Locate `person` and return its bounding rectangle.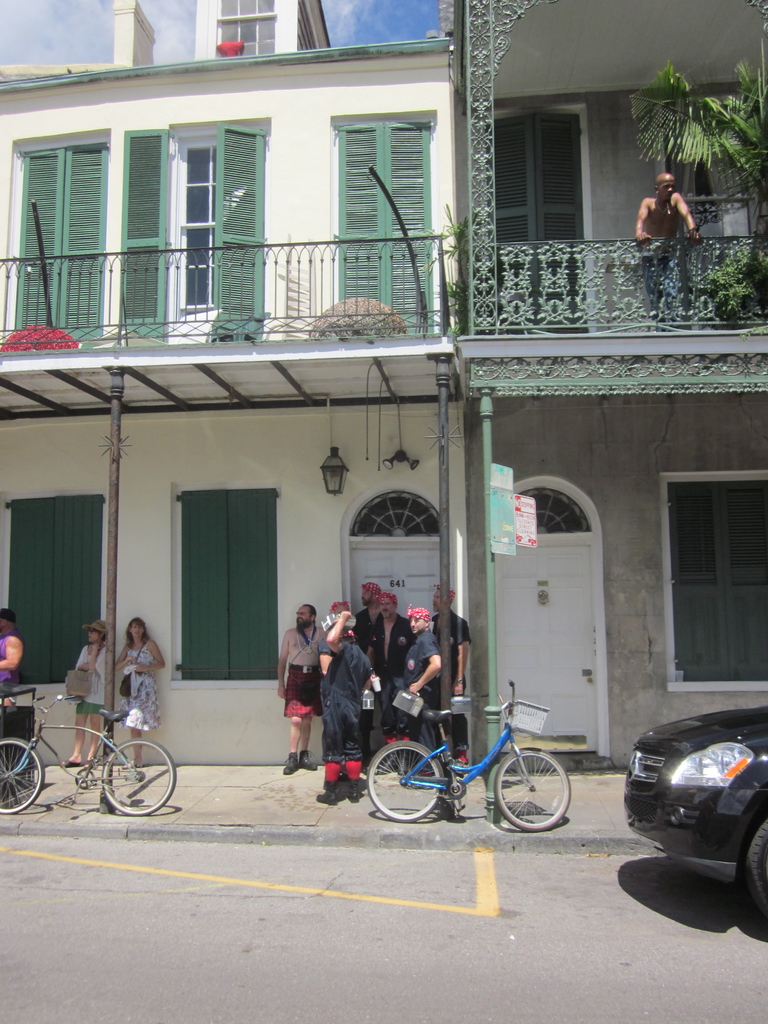
x1=111, y1=607, x2=172, y2=772.
